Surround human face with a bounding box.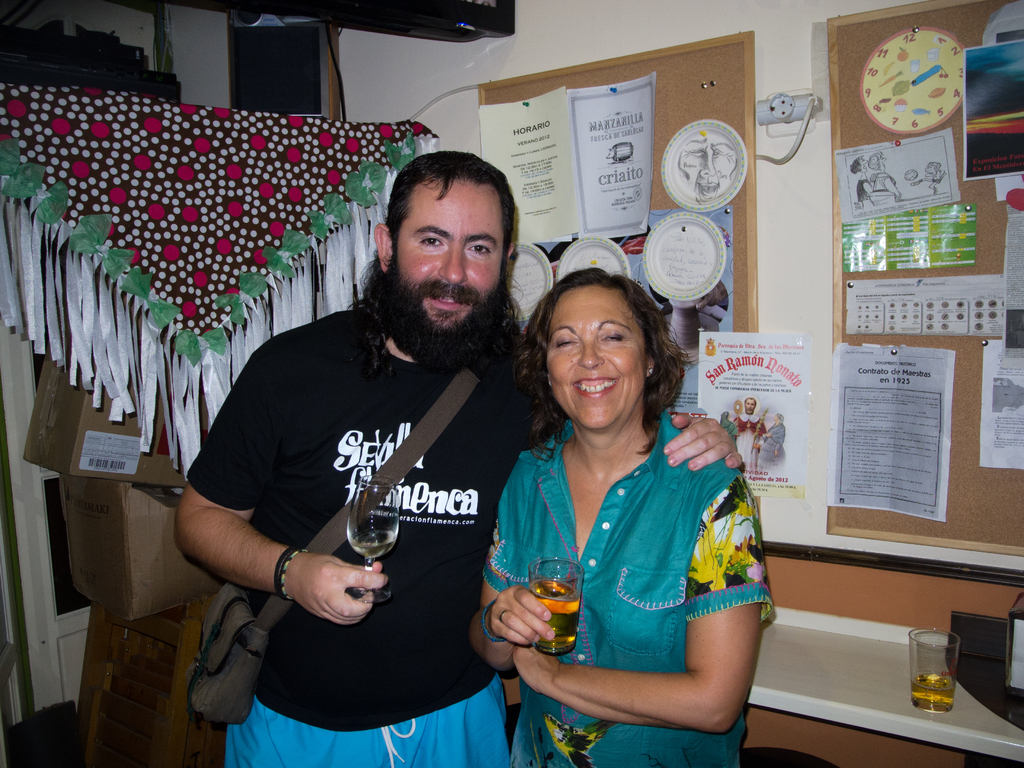
<bbox>546, 288, 648, 428</bbox>.
